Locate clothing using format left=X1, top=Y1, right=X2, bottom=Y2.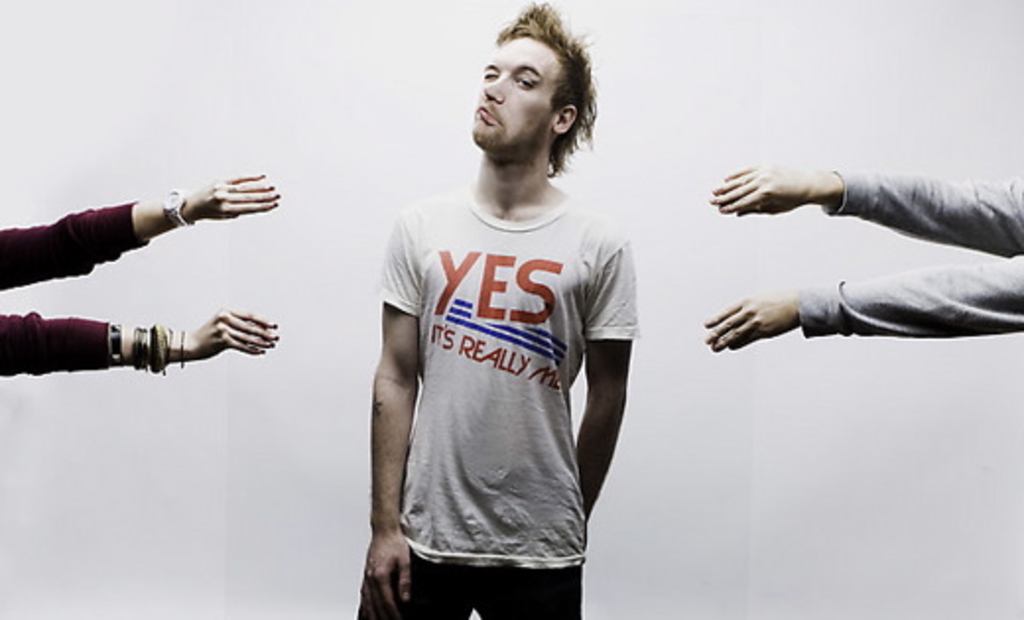
left=790, top=250, right=1022, bottom=346.
